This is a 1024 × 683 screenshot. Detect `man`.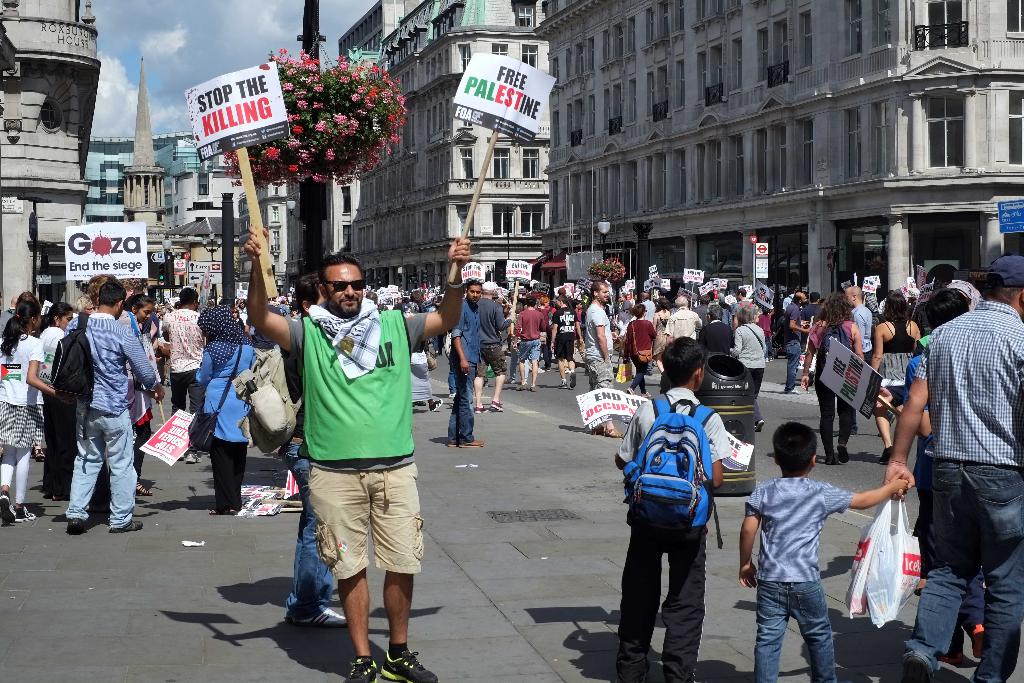
bbox=(863, 245, 1023, 682).
